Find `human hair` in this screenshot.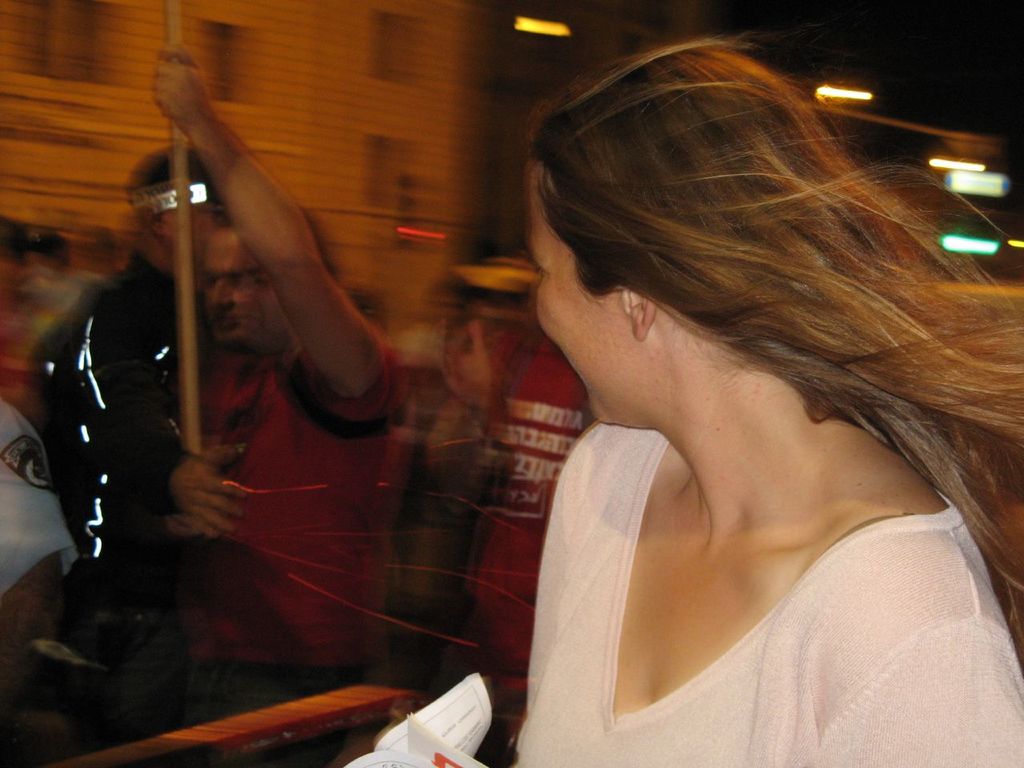
The bounding box for `human hair` is locate(506, 48, 986, 581).
